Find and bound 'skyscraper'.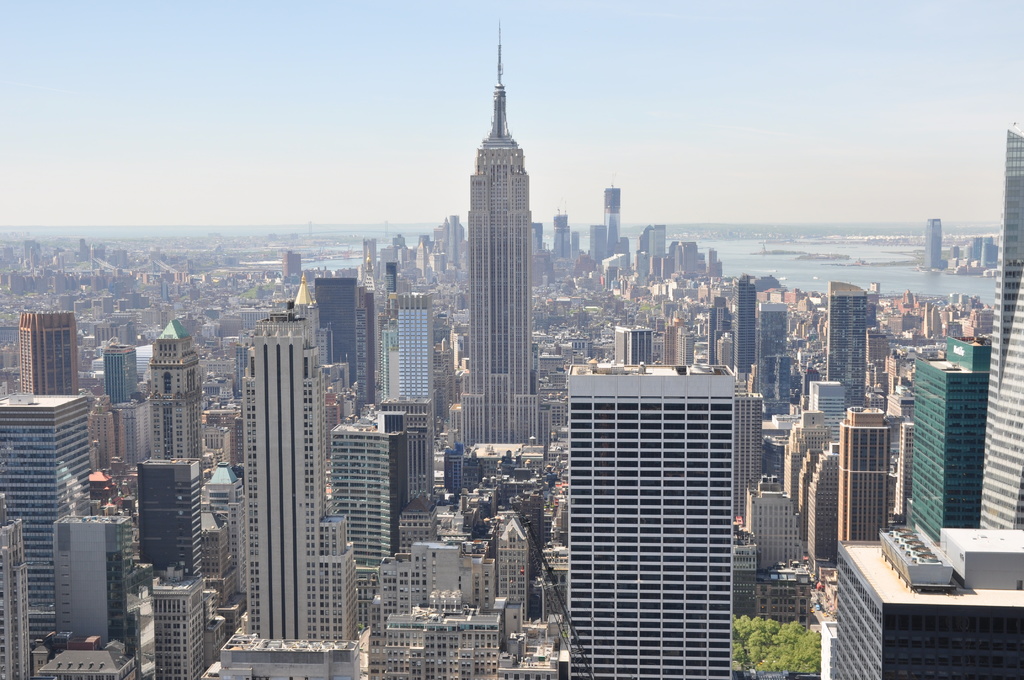
Bound: x1=780 y1=410 x2=833 y2=533.
